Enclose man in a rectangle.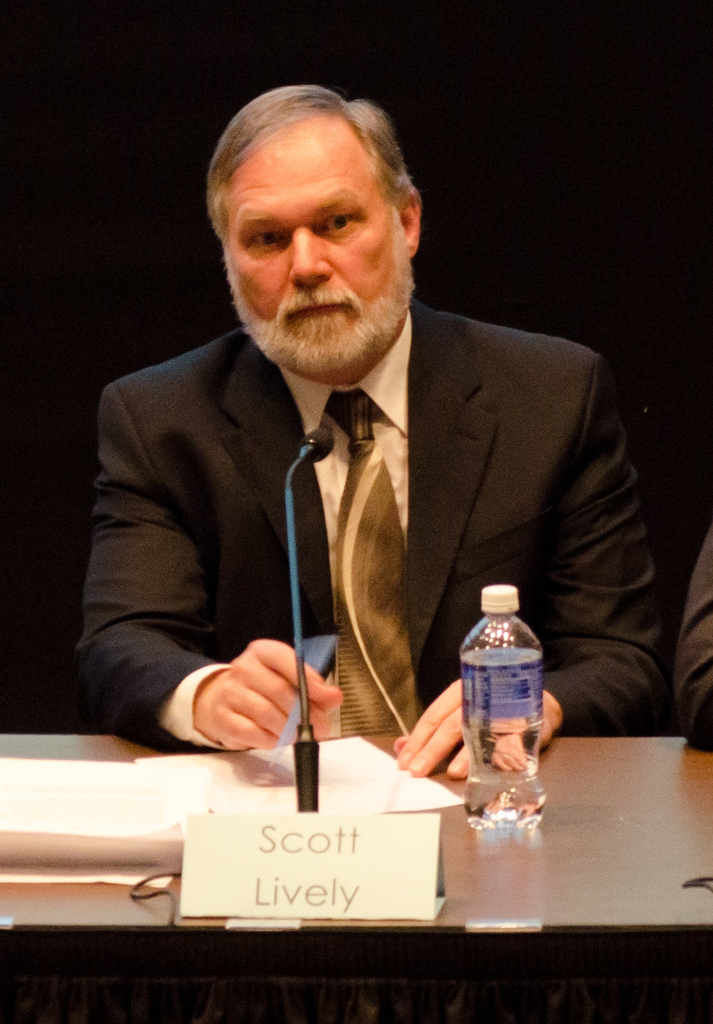
{"x1": 675, "y1": 512, "x2": 712, "y2": 757}.
